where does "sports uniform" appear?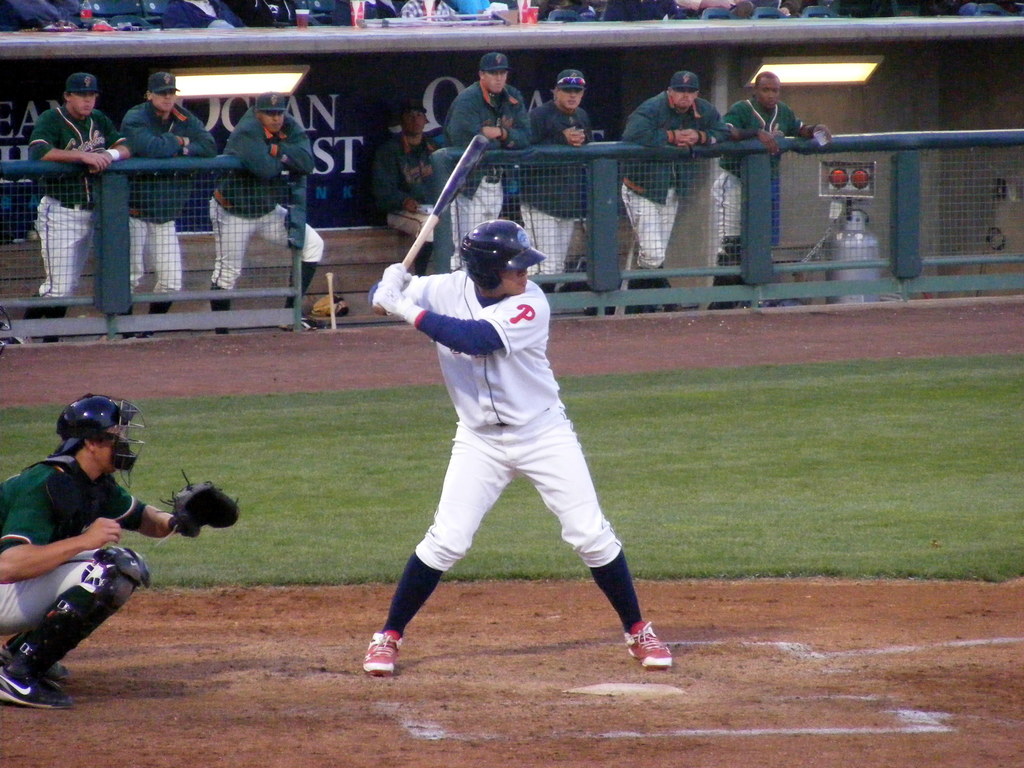
Appears at 531 68 601 287.
